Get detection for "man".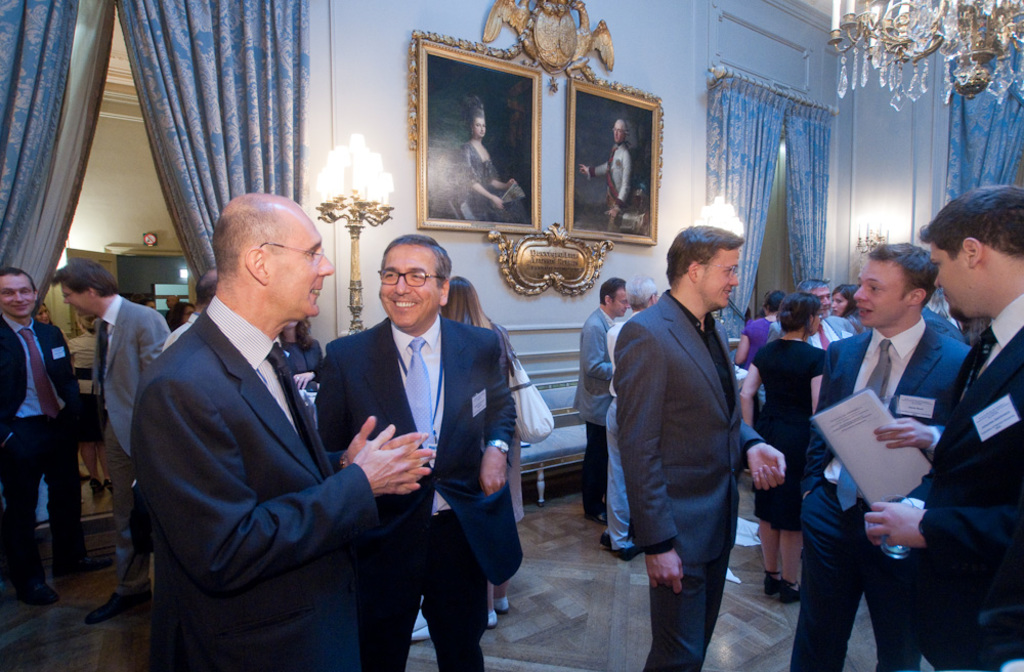
Detection: BBox(759, 272, 858, 410).
